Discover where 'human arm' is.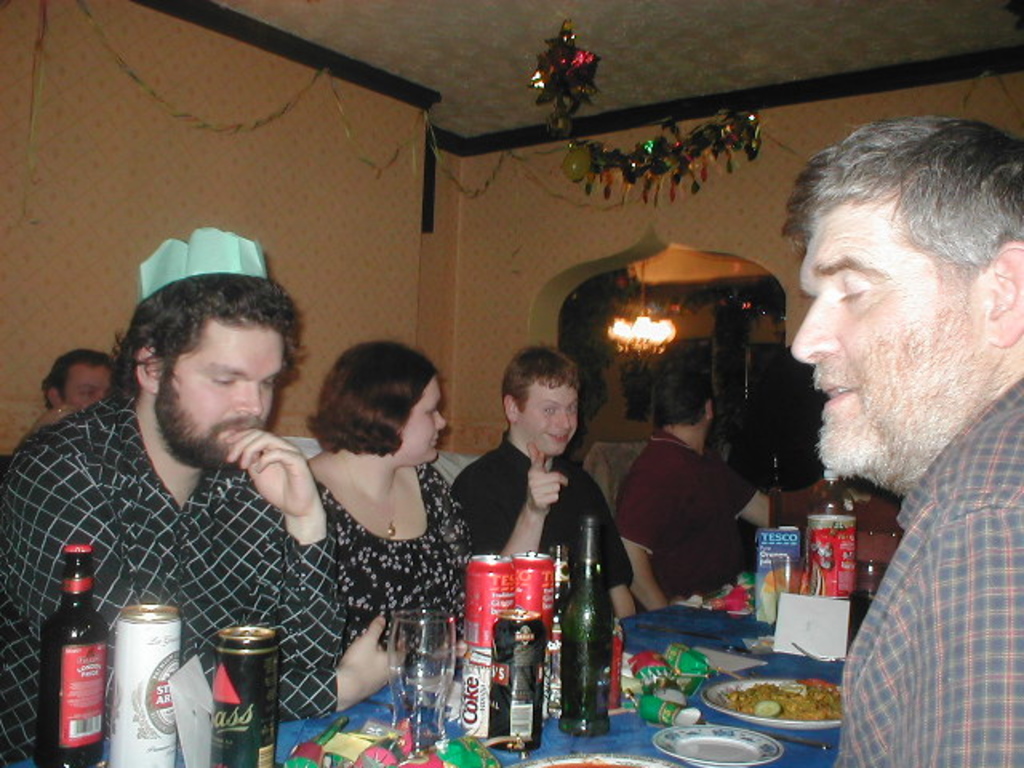
Discovered at left=491, top=446, right=566, bottom=566.
